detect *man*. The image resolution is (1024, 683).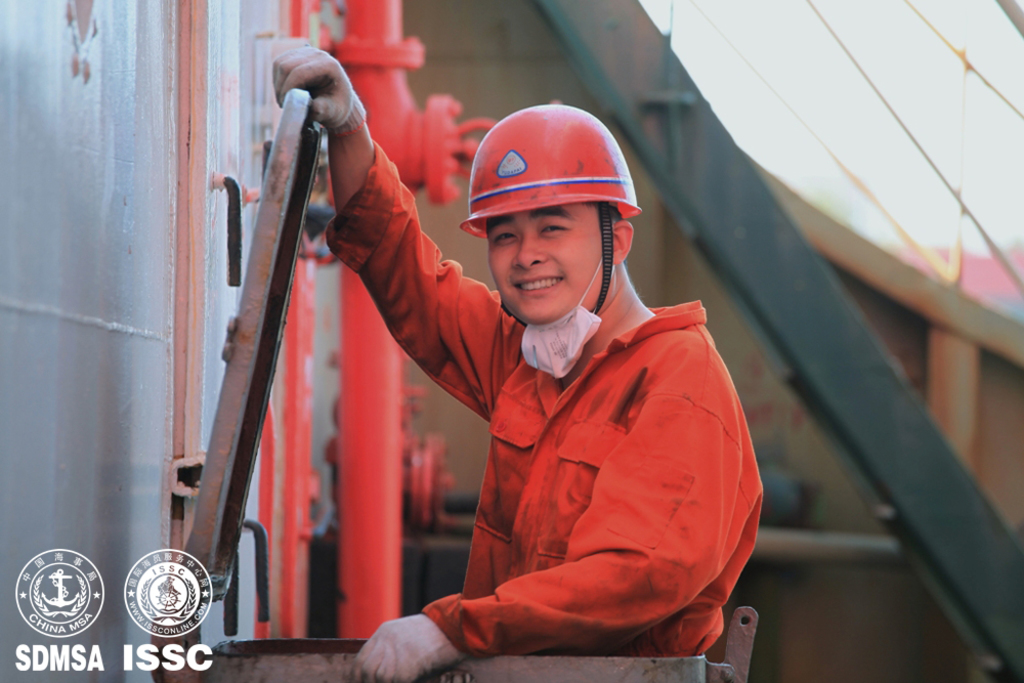
bbox=[248, 60, 796, 674].
